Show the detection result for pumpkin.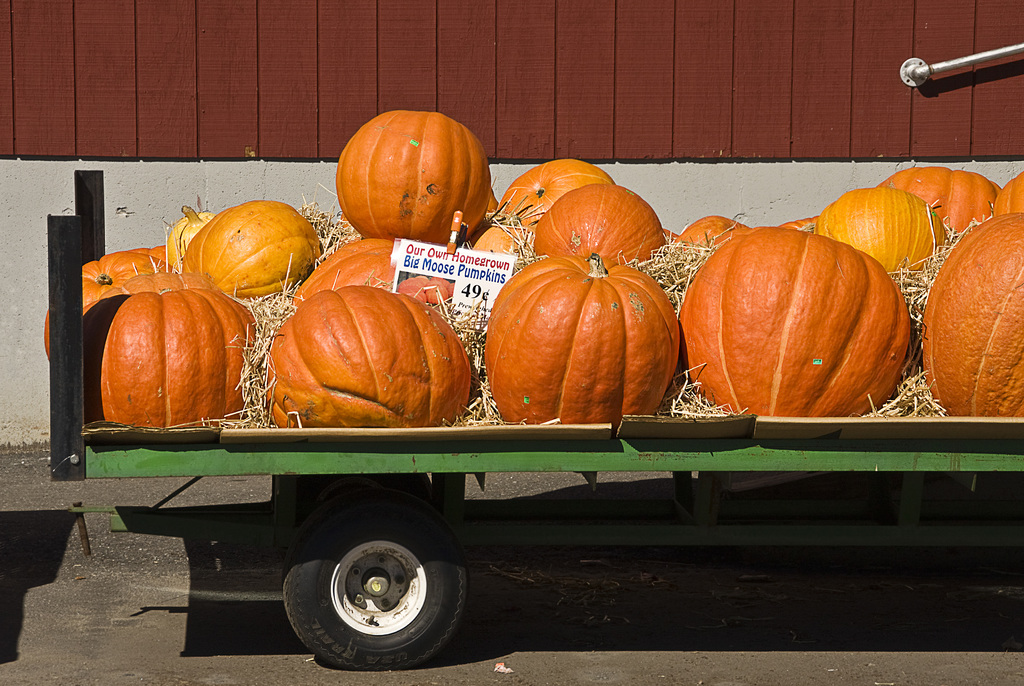
688 212 905 424.
